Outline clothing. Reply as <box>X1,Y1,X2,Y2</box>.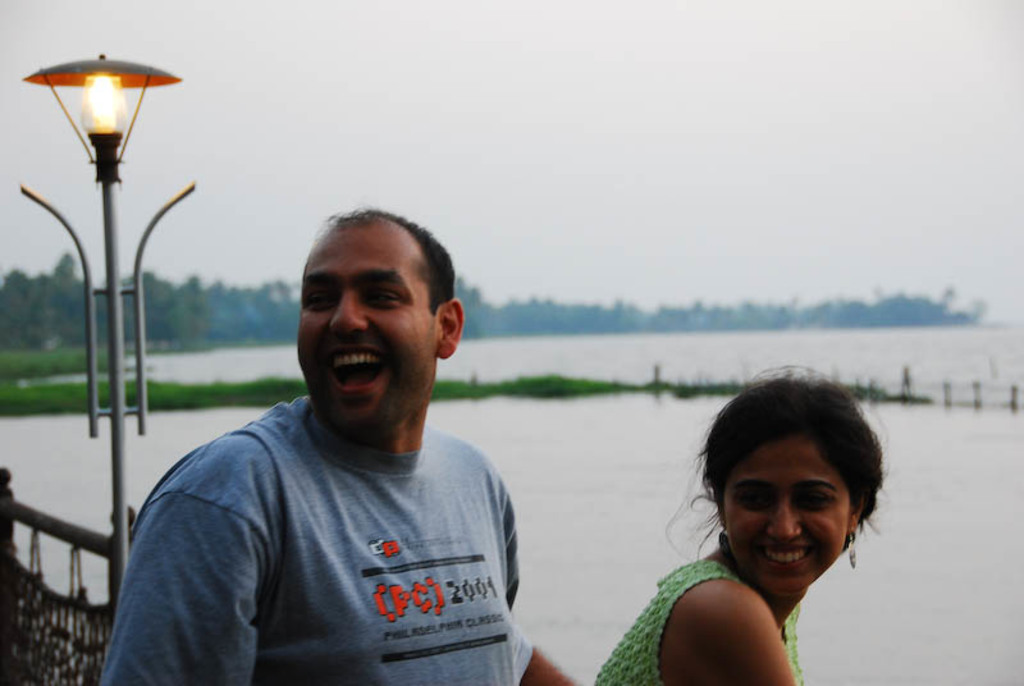
<box>596,553,804,685</box>.
